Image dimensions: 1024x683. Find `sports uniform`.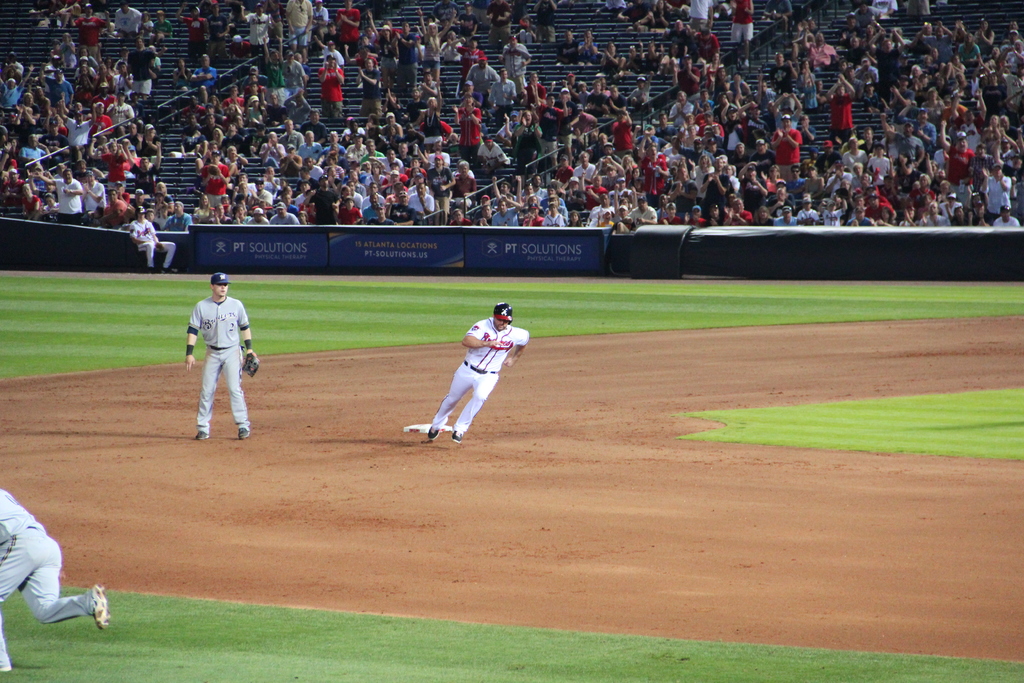
[284,153,301,172].
